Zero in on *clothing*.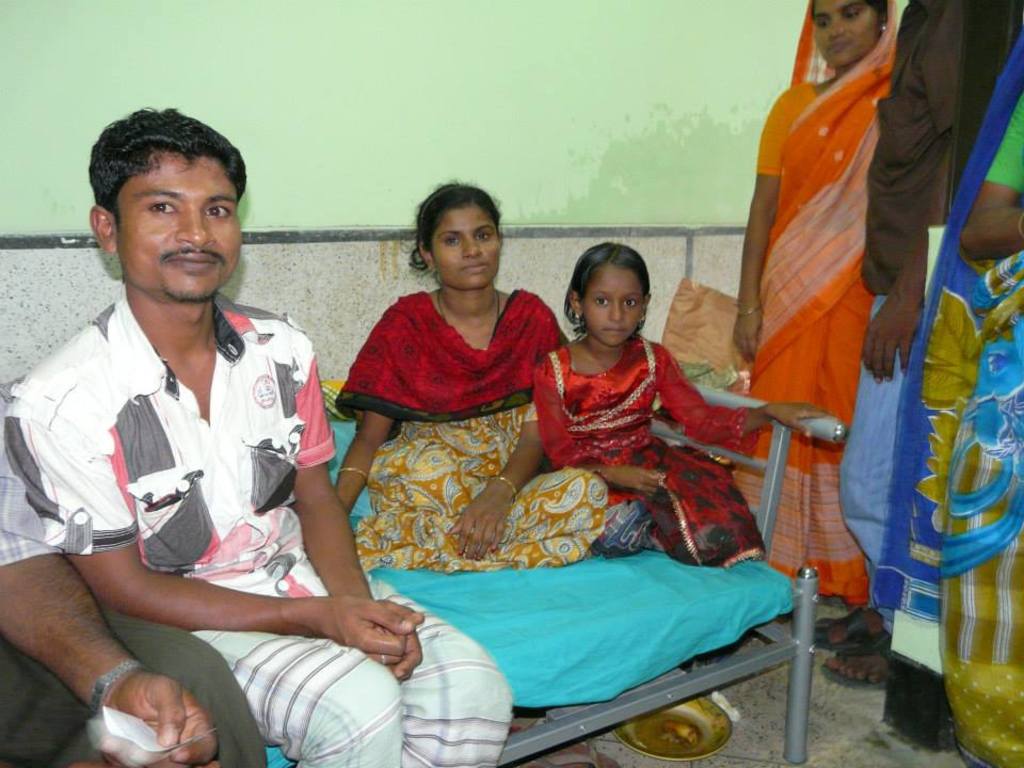
Zeroed in: x1=2 y1=532 x2=63 y2=560.
